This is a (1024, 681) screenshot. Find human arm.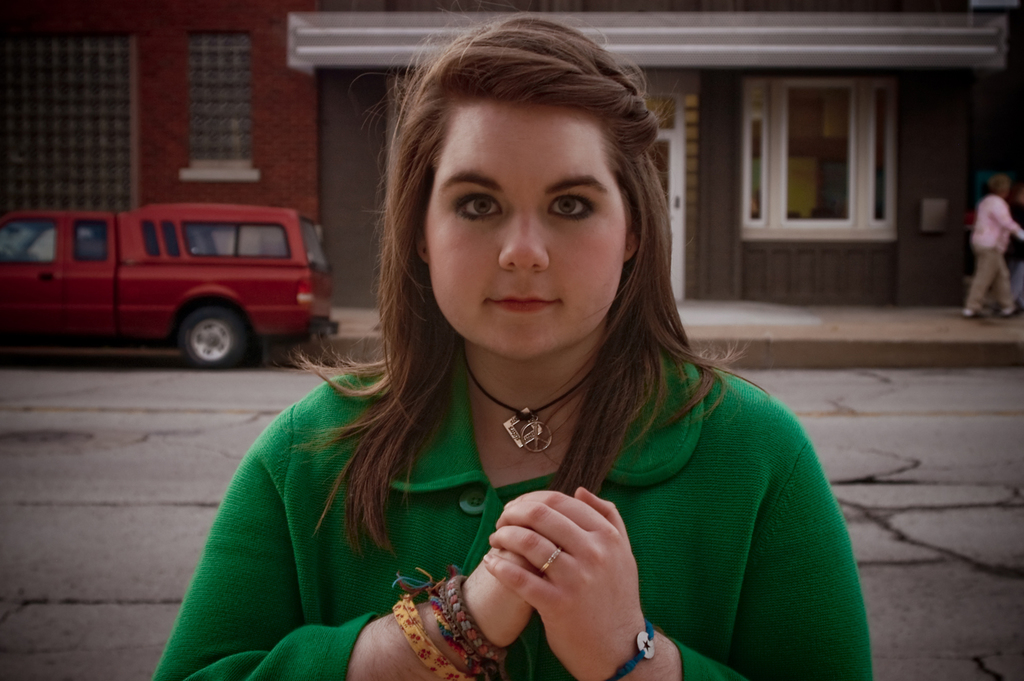
Bounding box: {"left": 482, "top": 440, "right": 873, "bottom": 680}.
